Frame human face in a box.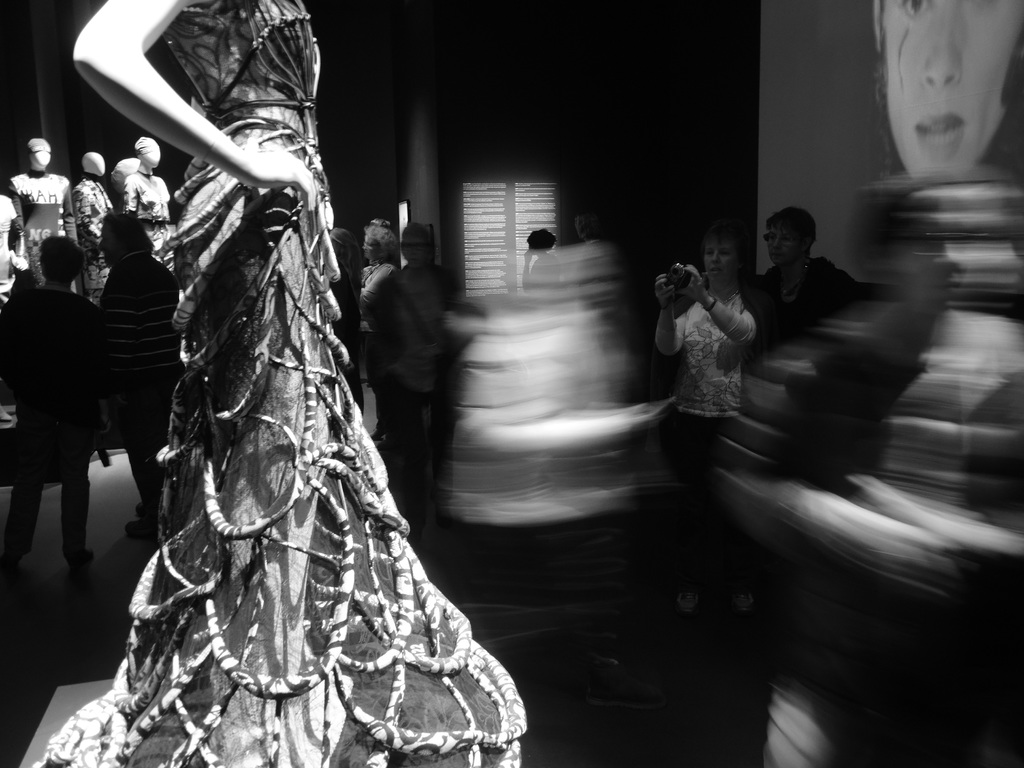
{"left": 95, "top": 220, "right": 116, "bottom": 257}.
